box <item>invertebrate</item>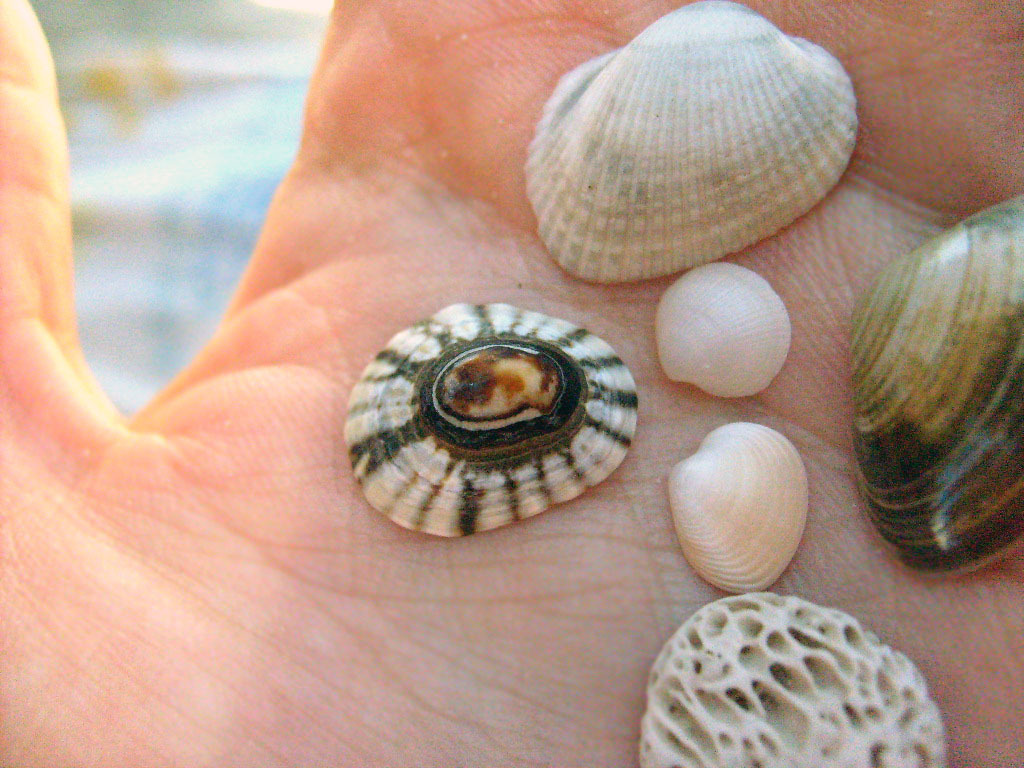
(668,423,812,597)
